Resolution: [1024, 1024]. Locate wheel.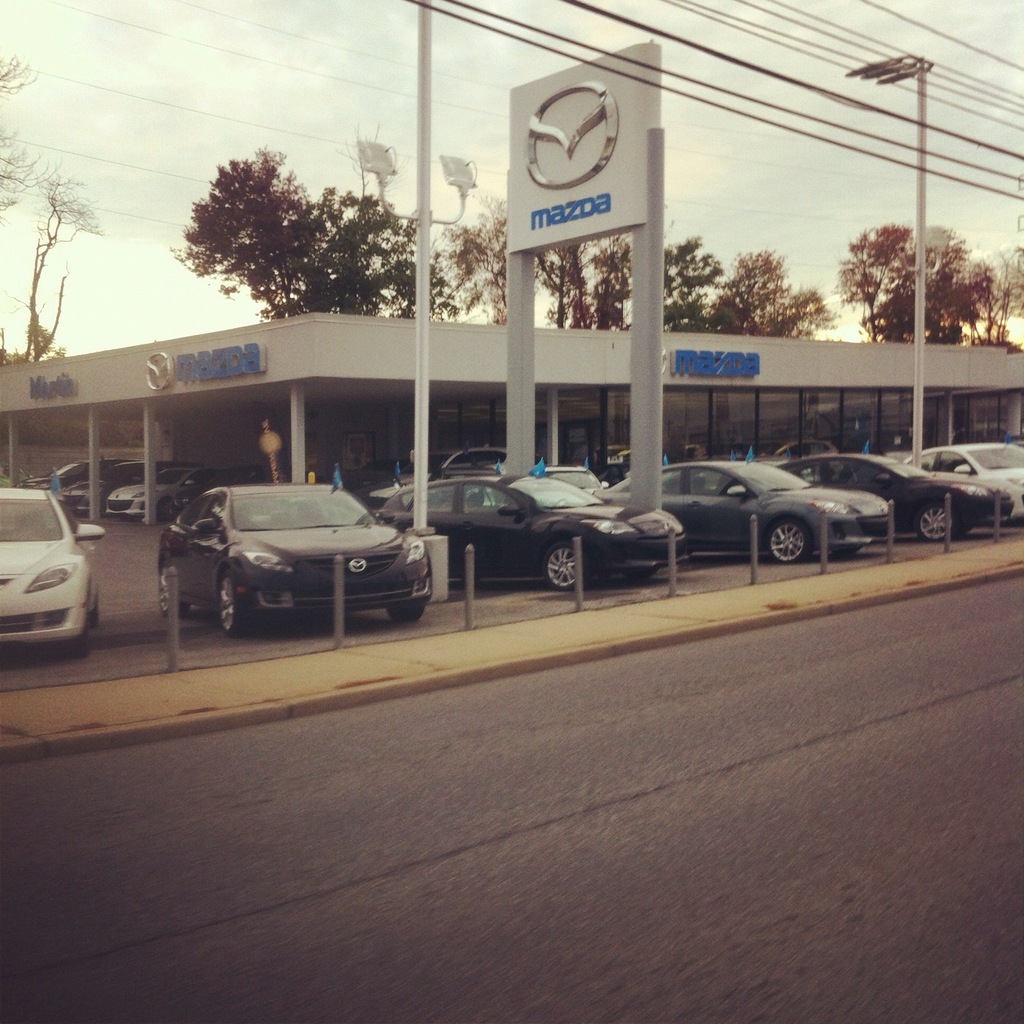
<bbox>157, 498, 180, 528</bbox>.
